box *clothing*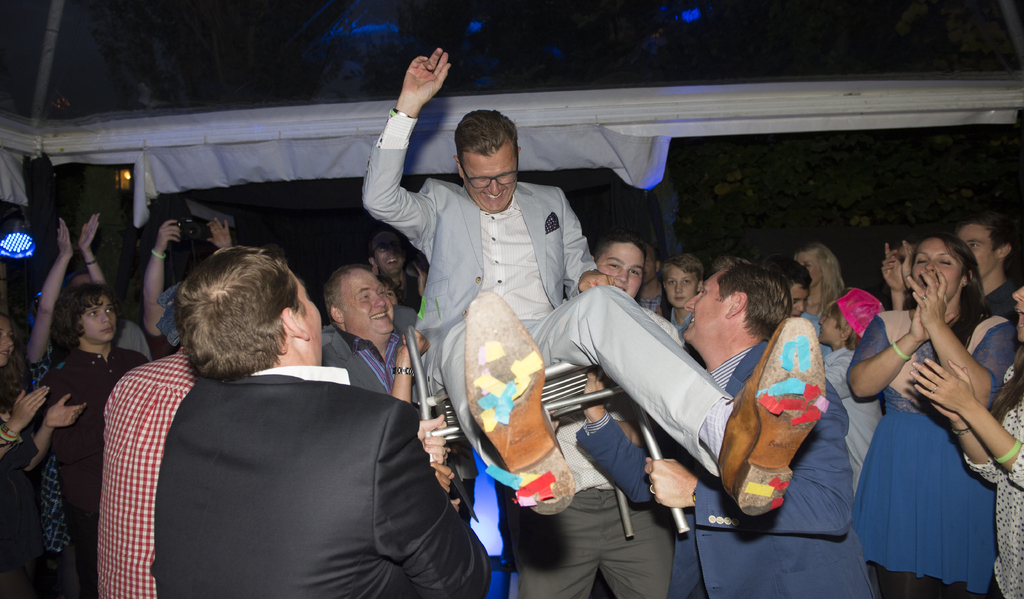
select_region(980, 278, 1023, 328)
